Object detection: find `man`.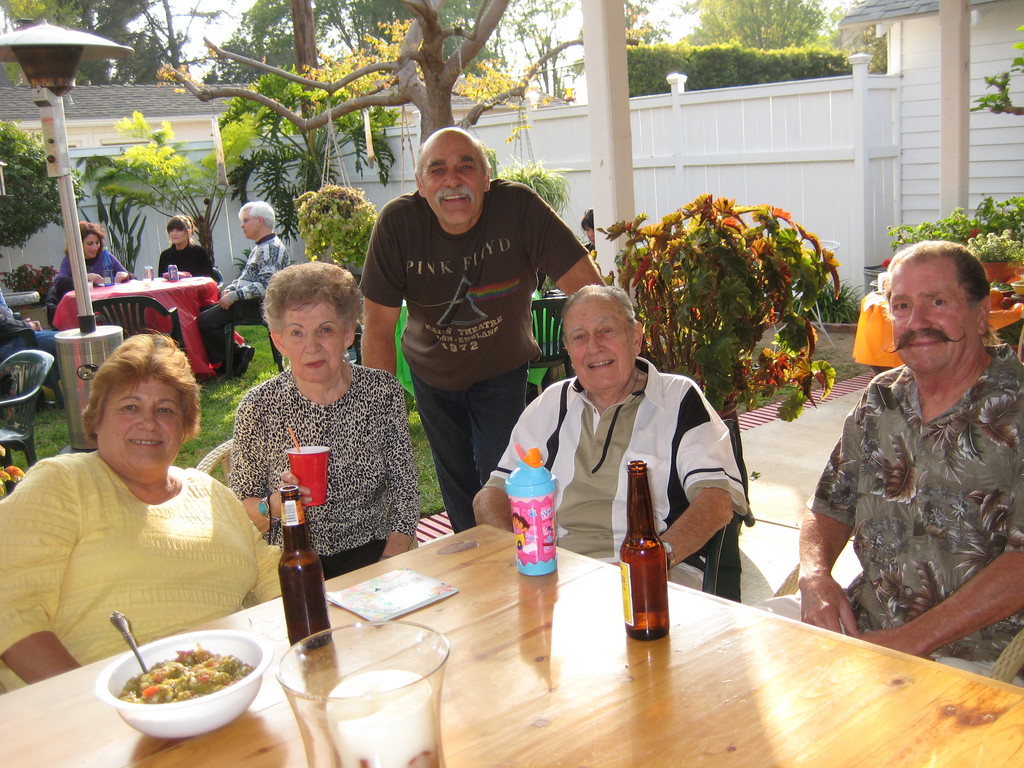
x1=799 y1=223 x2=1015 y2=695.
